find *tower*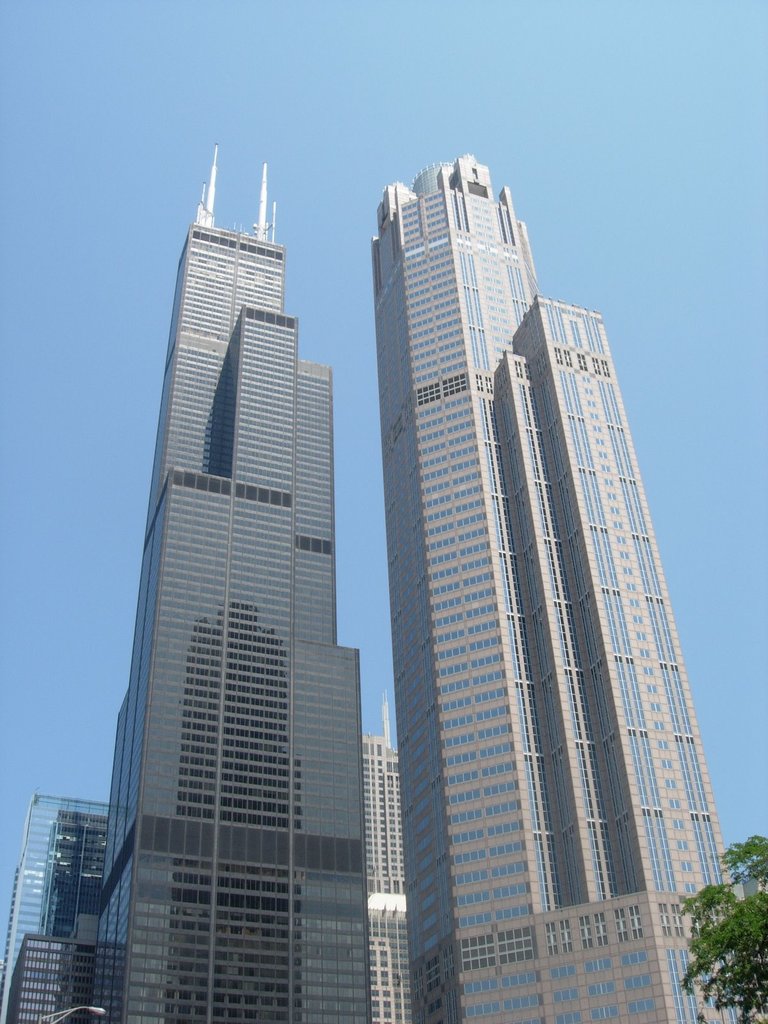
[x1=65, y1=141, x2=383, y2=955]
